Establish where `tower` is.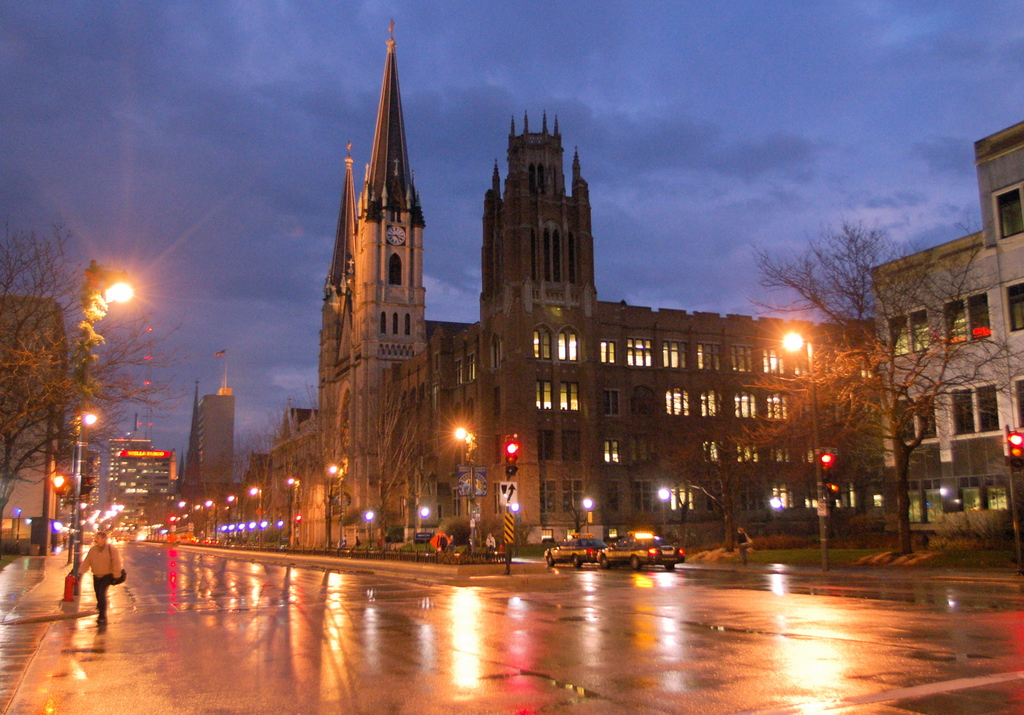
Established at [474,113,604,554].
